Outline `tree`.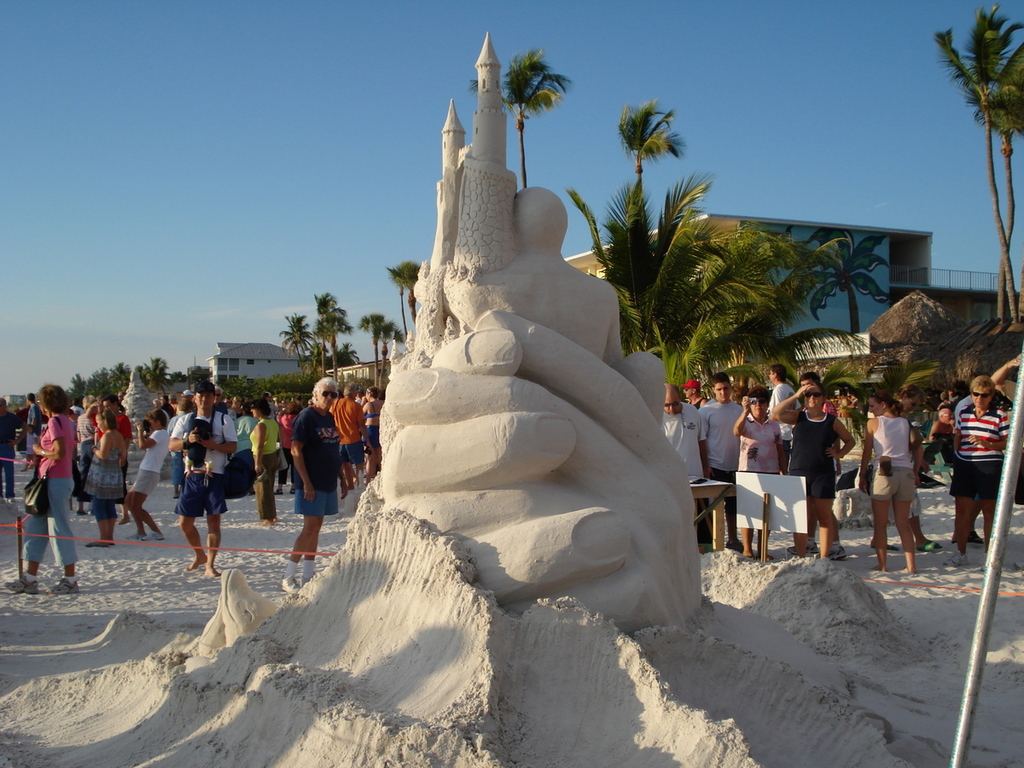
Outline: region(276, 303, 314, 375).
